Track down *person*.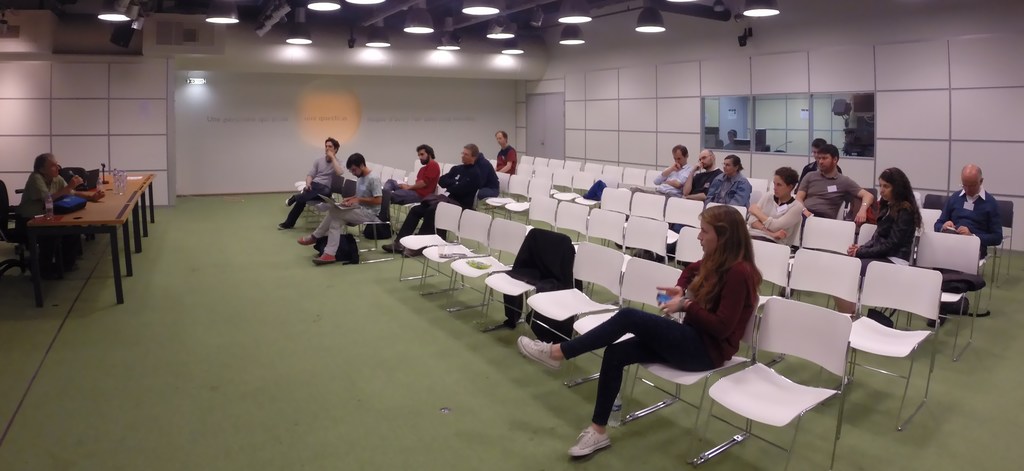
Tracked to <region>516, 205, 762, 457</region>.
